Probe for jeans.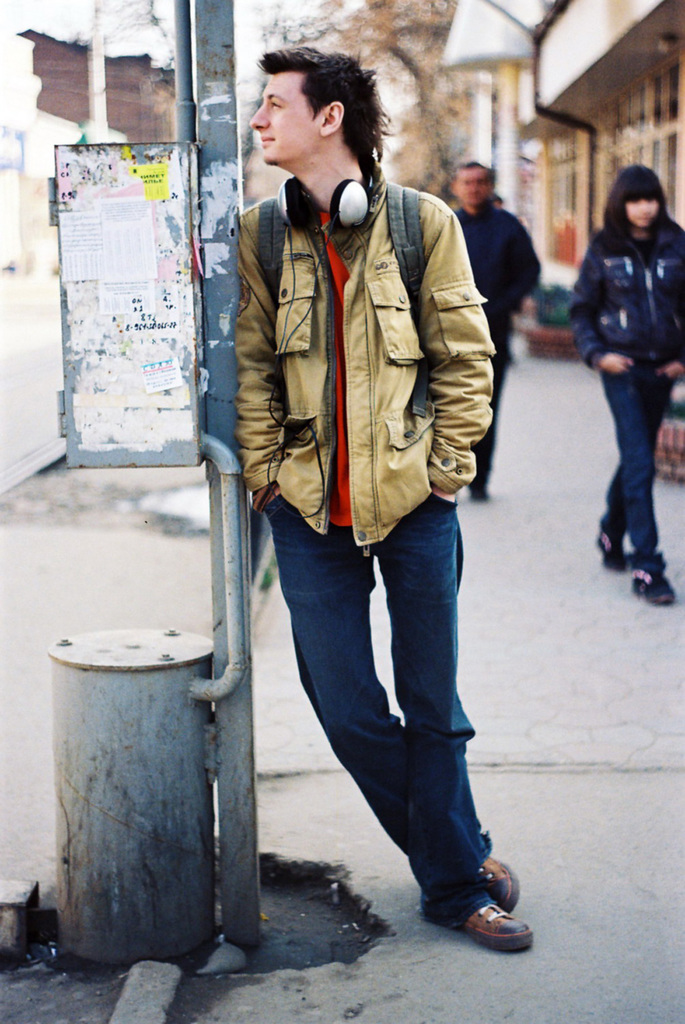
Probe result: 247/494/511/929.
